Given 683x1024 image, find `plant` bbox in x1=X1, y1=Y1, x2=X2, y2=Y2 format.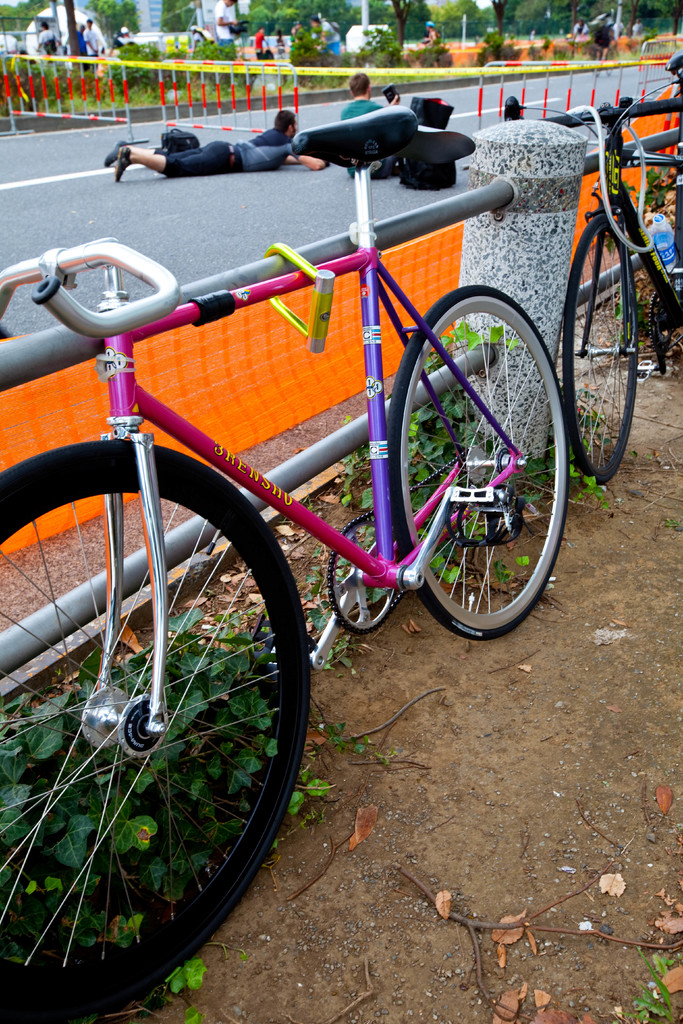
x1=0, y1=607, x2=362, y2=1023.
